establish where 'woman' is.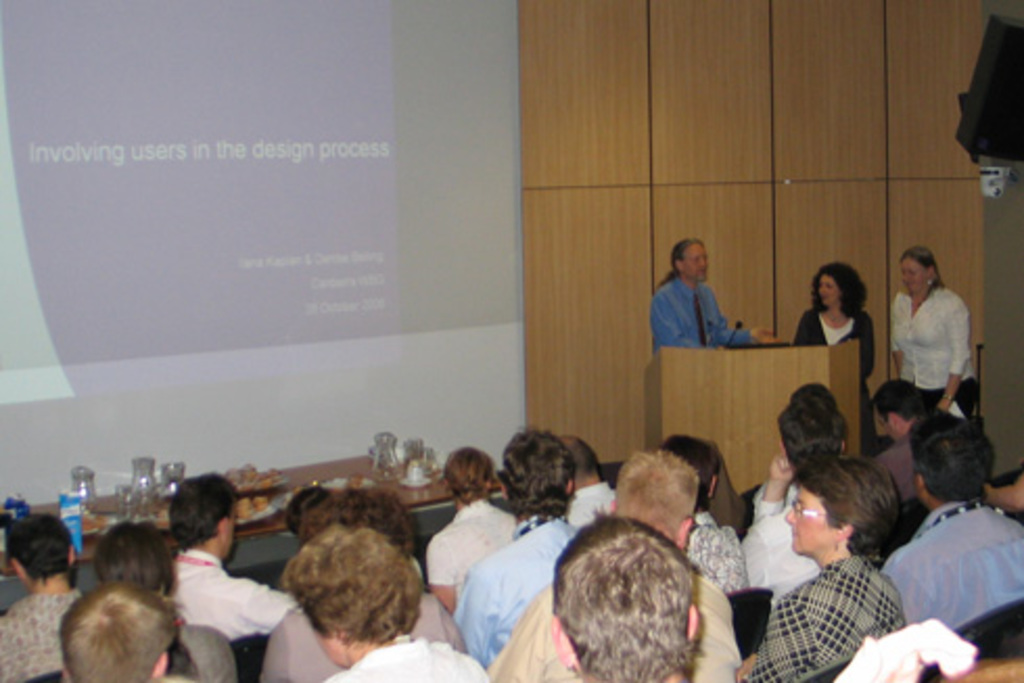
Established at [796,259,890,449].
